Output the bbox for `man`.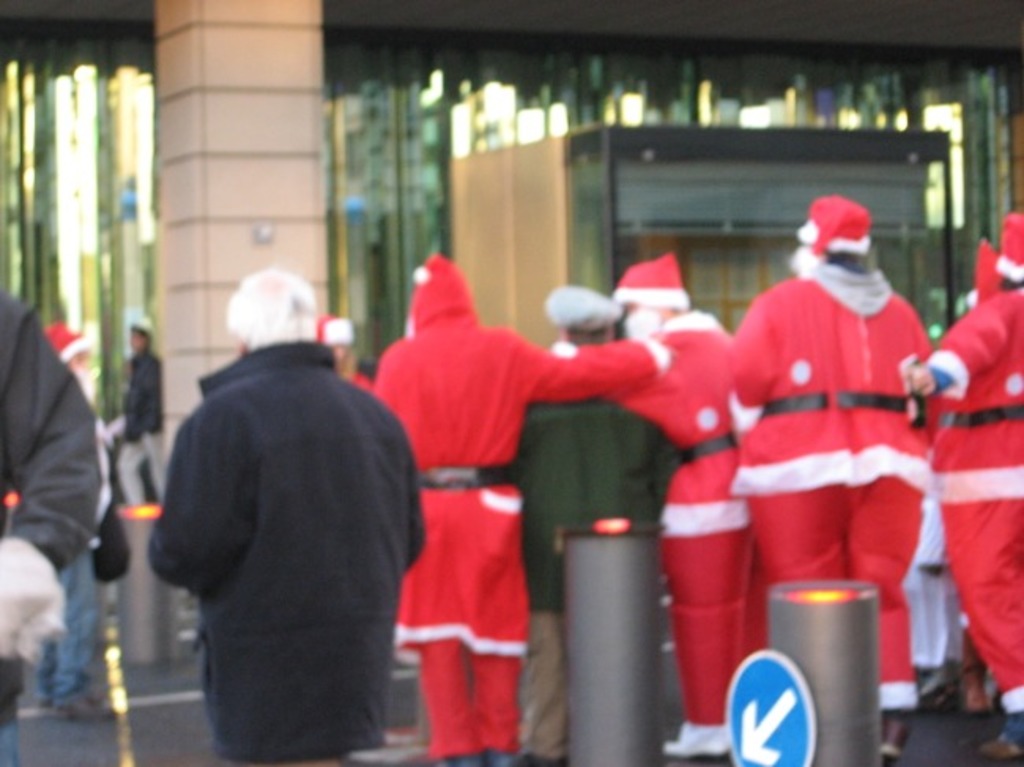
rect(906, 200, 1022, 765).
